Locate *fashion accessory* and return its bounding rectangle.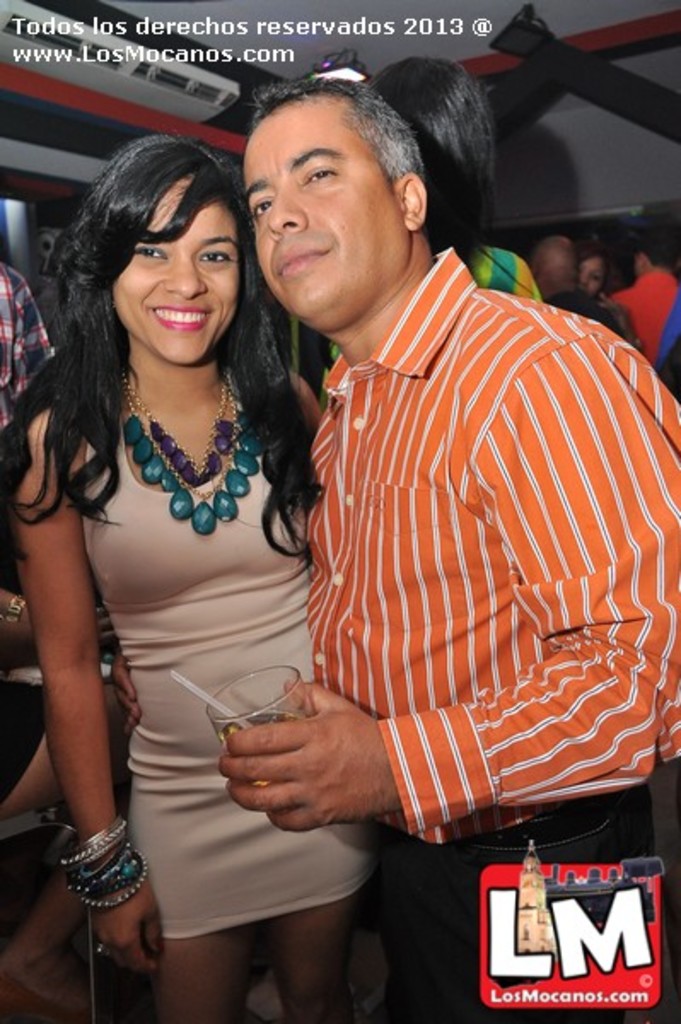
crop(123, 382, 261, 538).
